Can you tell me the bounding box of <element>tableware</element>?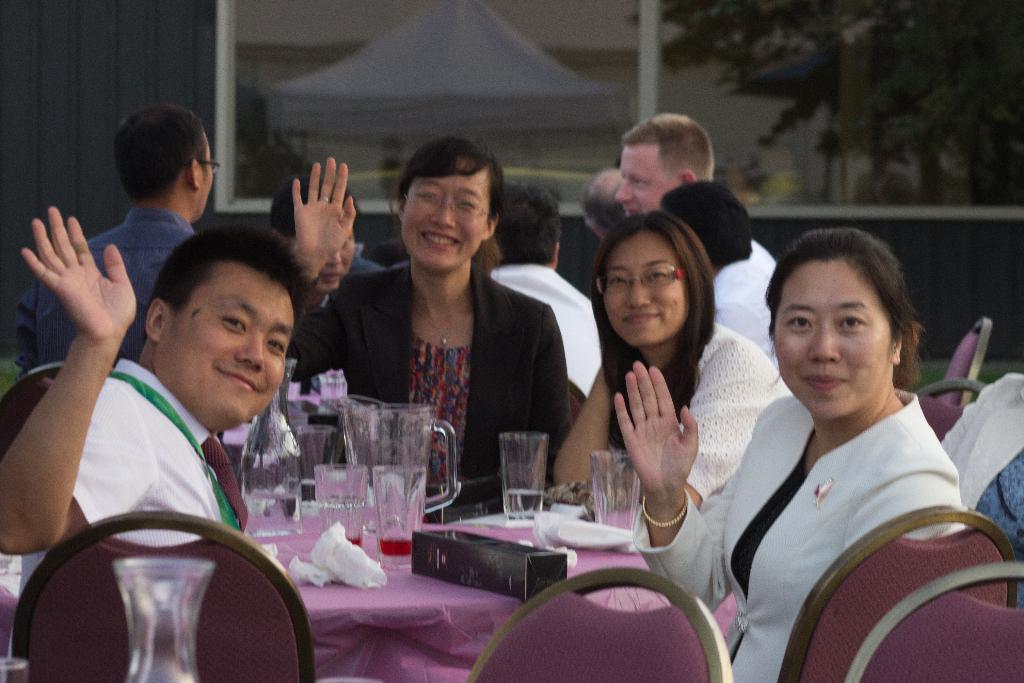
(left=376, top=461, right=428, bottom=562).
